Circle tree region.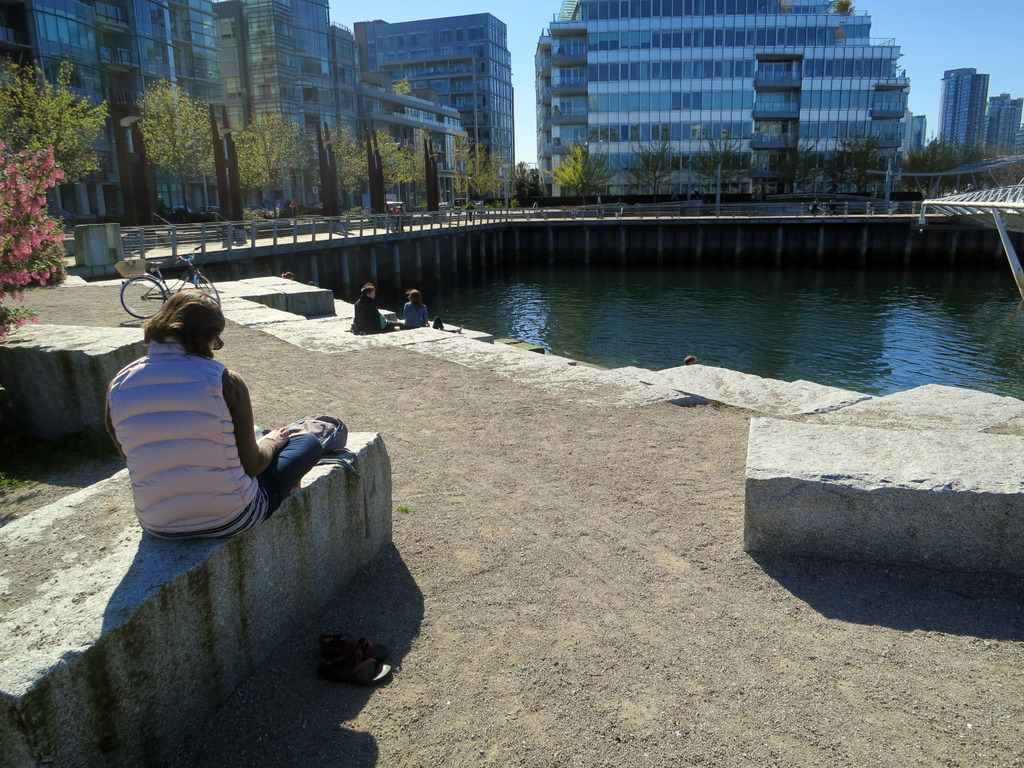
Region: BBox(507, 160, 550, 204).
